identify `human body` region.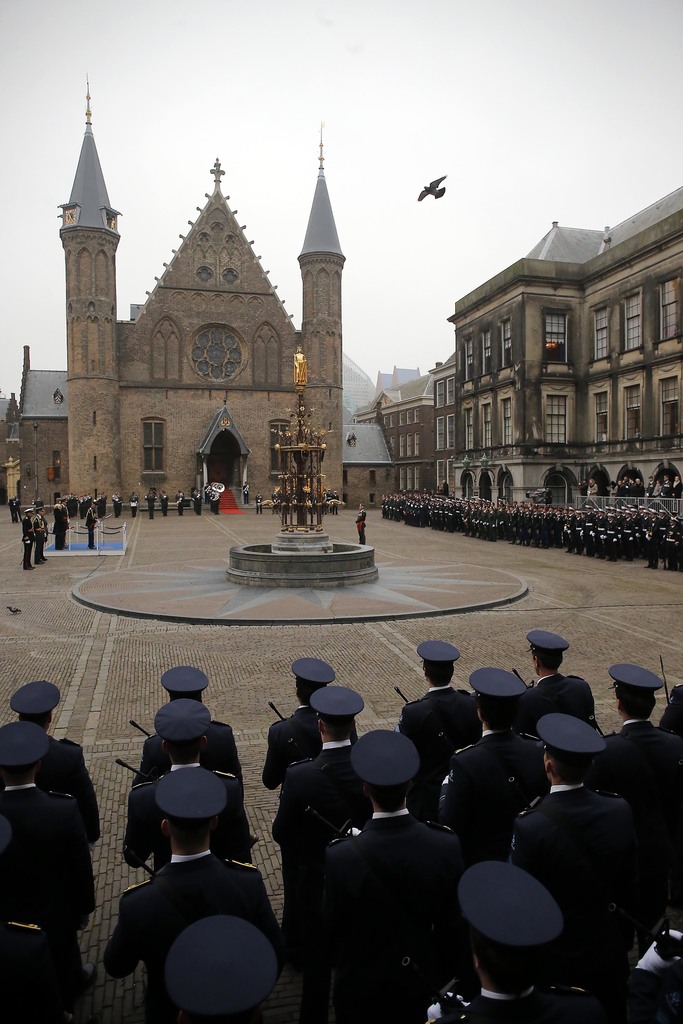
Region: region(32, 725, 104, 849).
